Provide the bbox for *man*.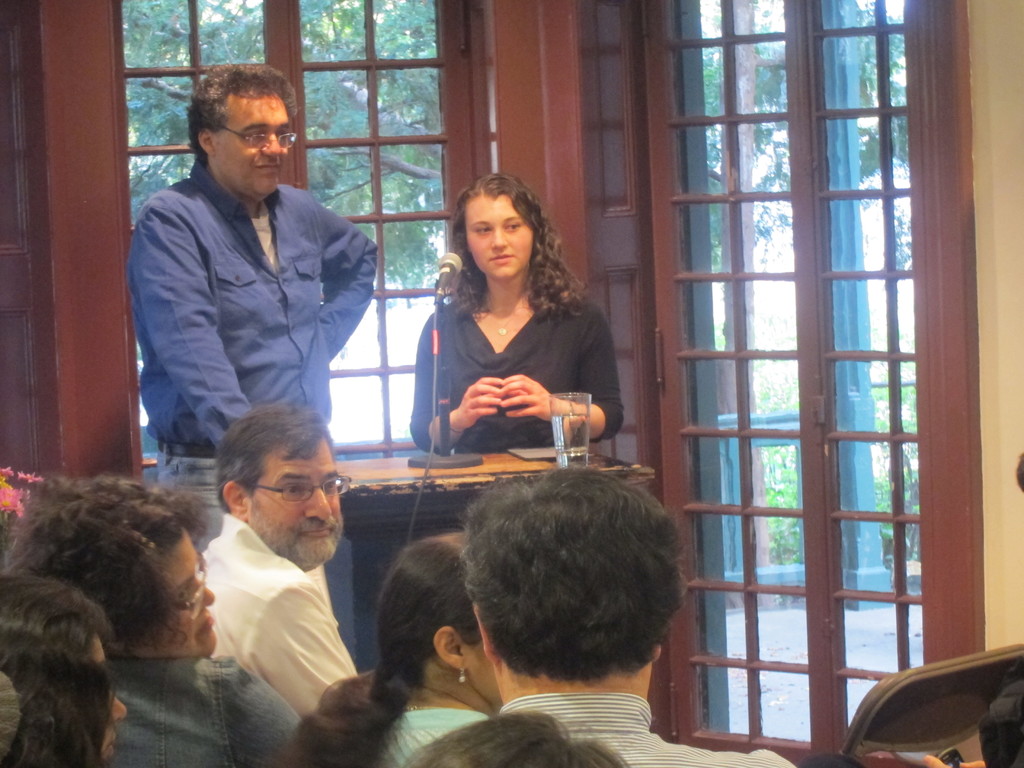
pyautogui.locateOnScreen(194, 405, 359, 715).
